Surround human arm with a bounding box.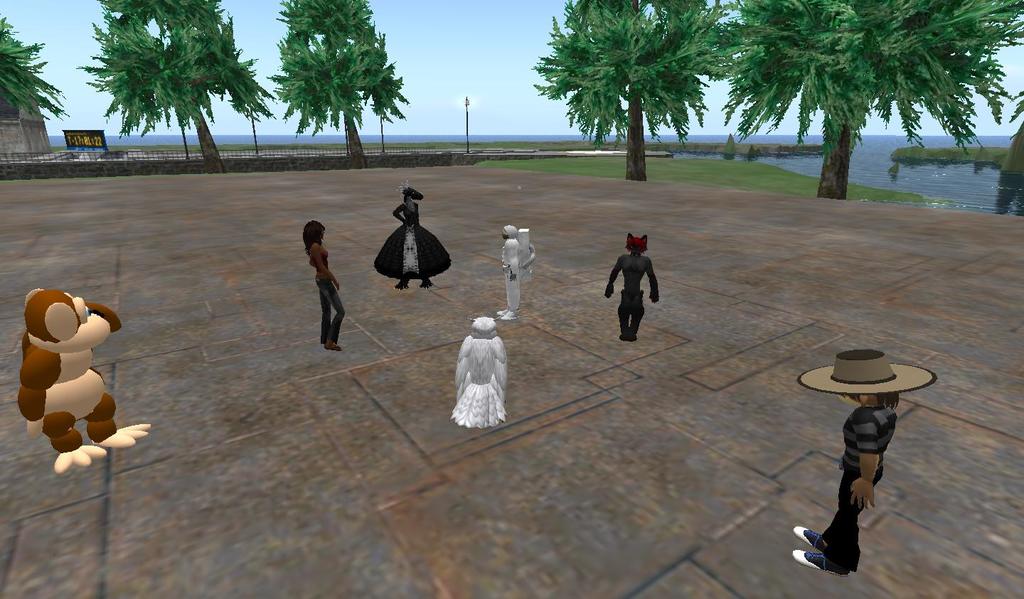
bbox=(316, 241, 340, 293).
